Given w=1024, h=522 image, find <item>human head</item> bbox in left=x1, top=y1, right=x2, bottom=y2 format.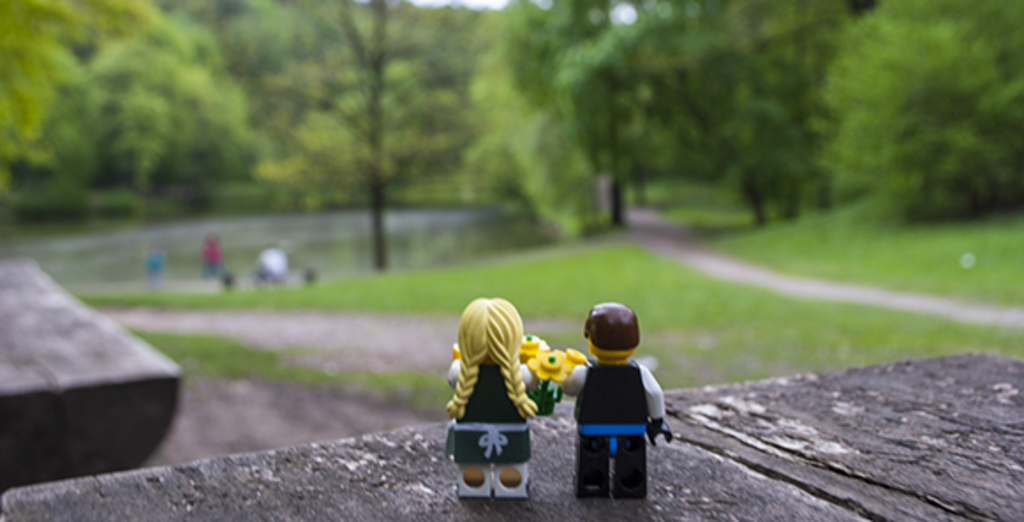
left=580, top=307, right=649, bottom=374.
